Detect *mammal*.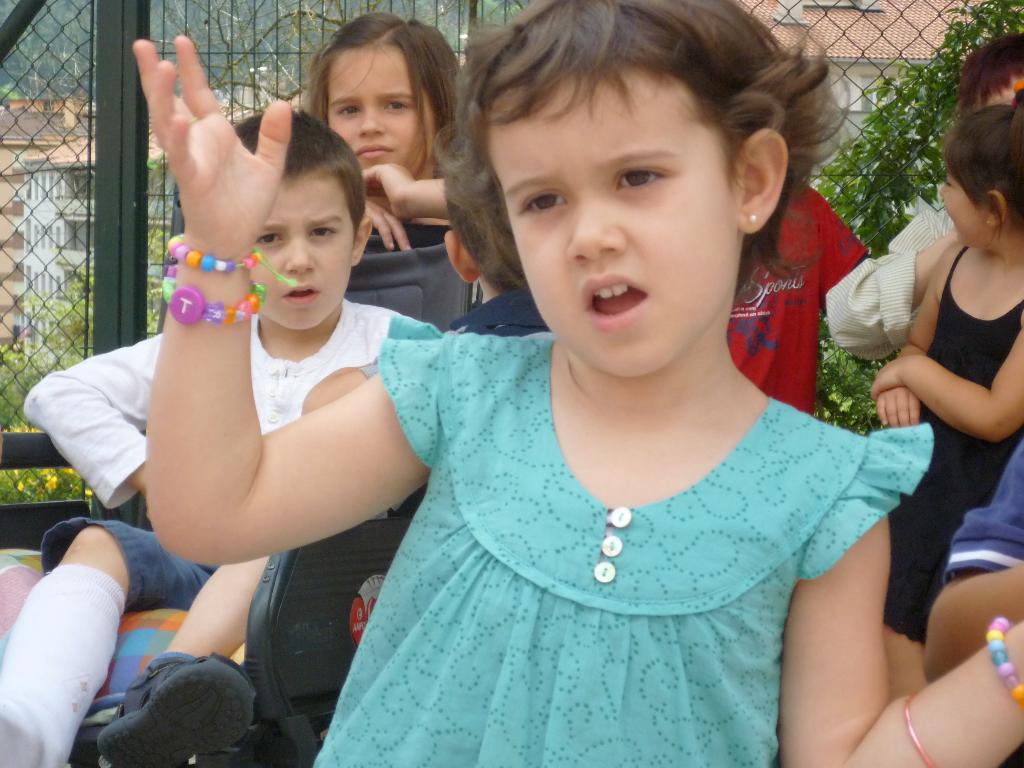
Detected at <box>726,177,870,415</box>.
